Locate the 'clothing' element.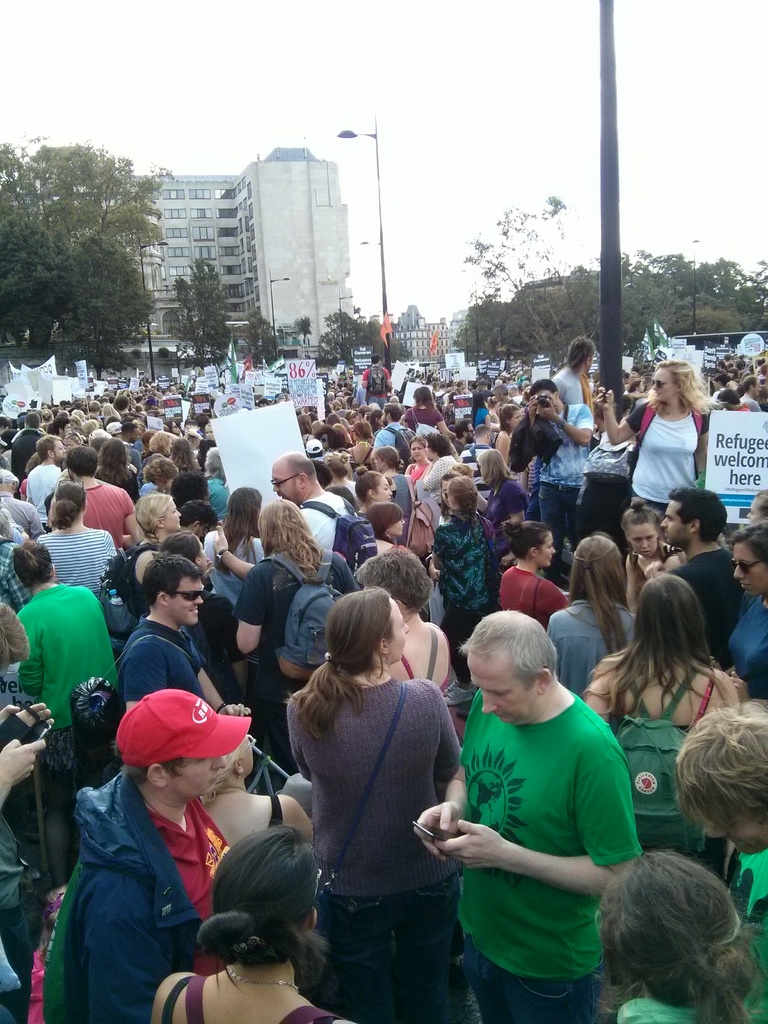
Element bbox: bbox=(77, 477, 133, 542).
